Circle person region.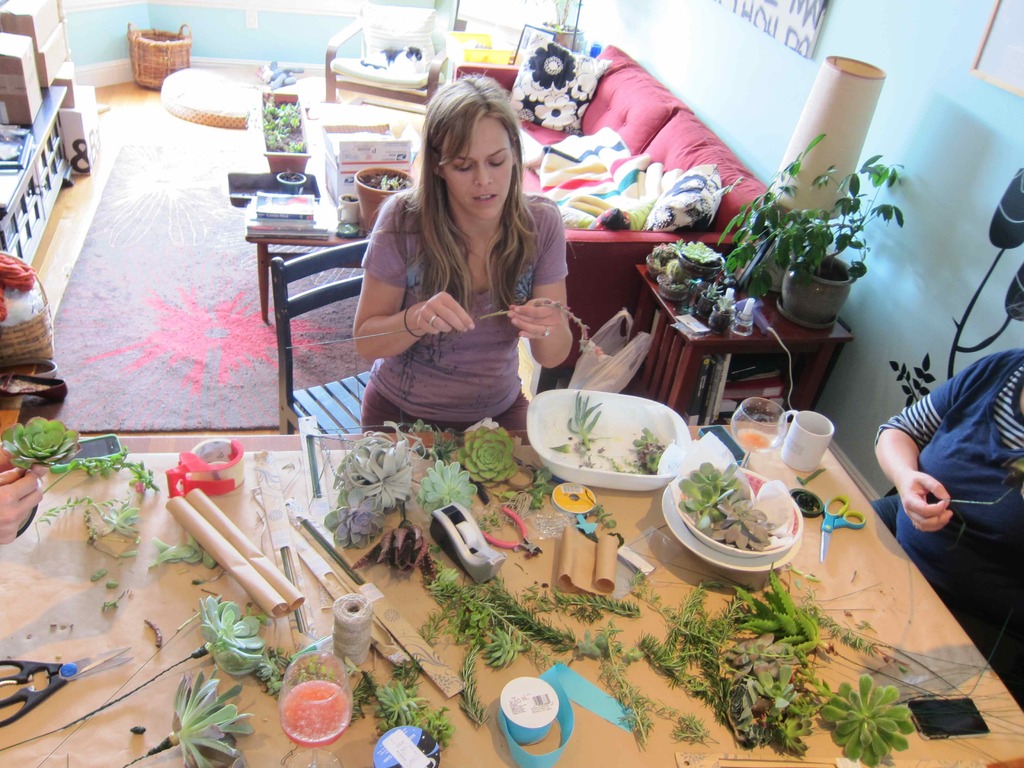
Region: x1=862, y1=347, x2=1023, y2=651.
